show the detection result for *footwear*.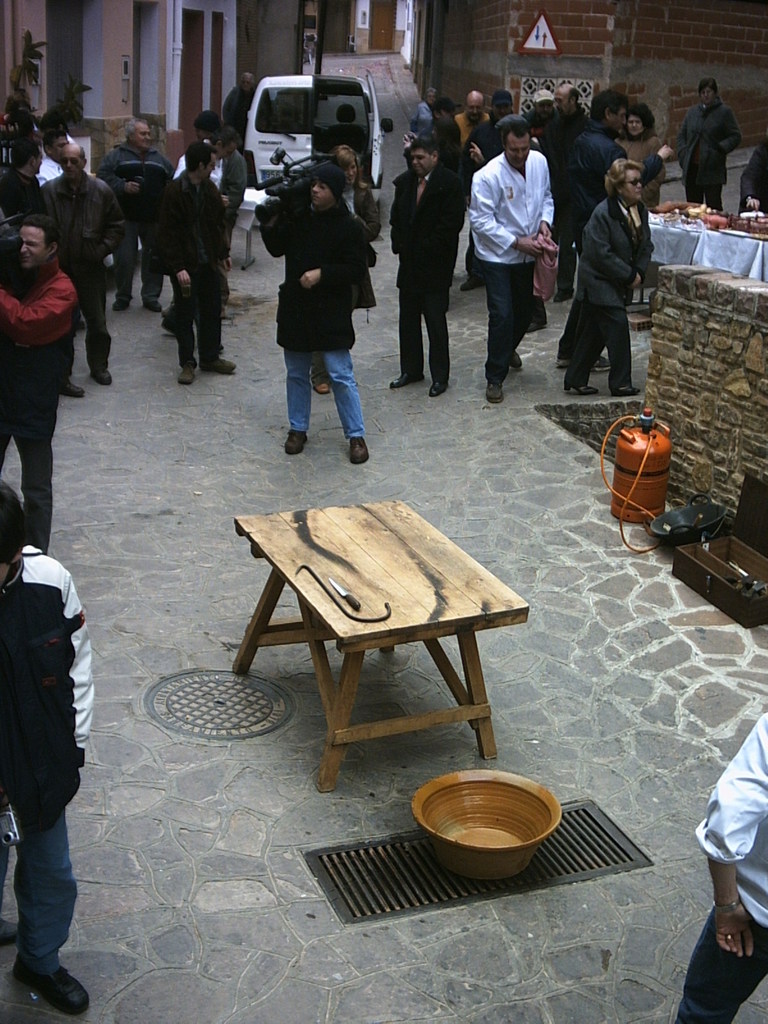
(x1=92, y1=365, x2=113, y2=386).
